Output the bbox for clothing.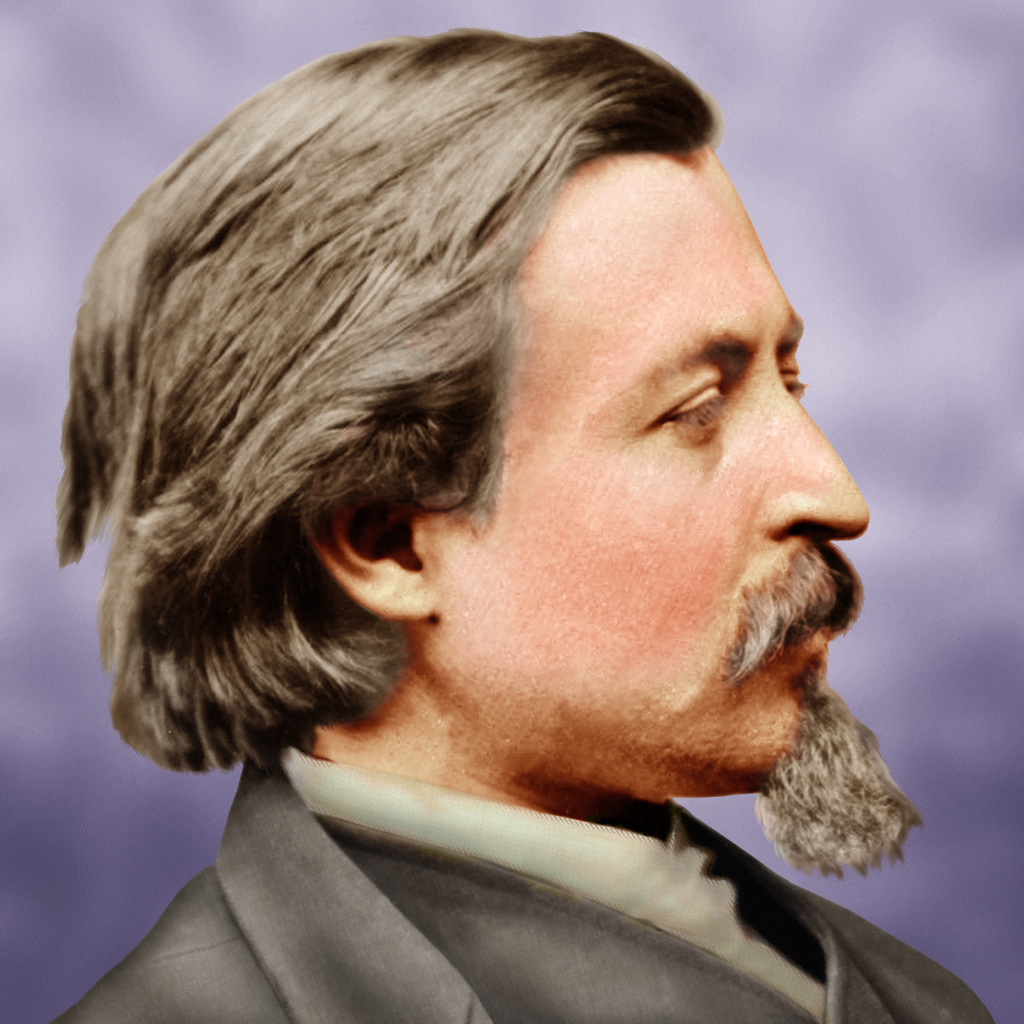
[20,660,1023,1010].
